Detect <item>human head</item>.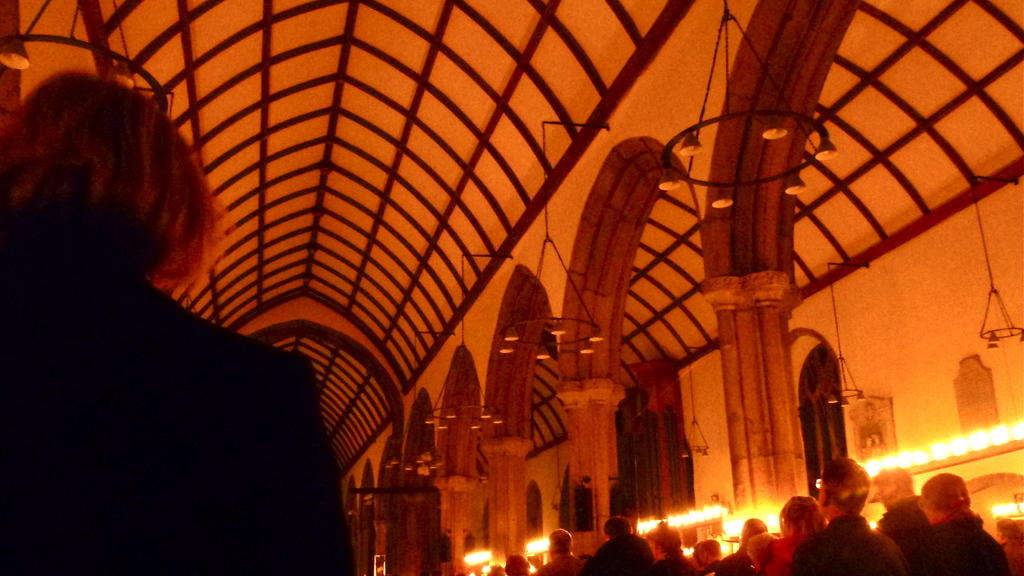
Detected at select_region(547, 529, 573, 554).
